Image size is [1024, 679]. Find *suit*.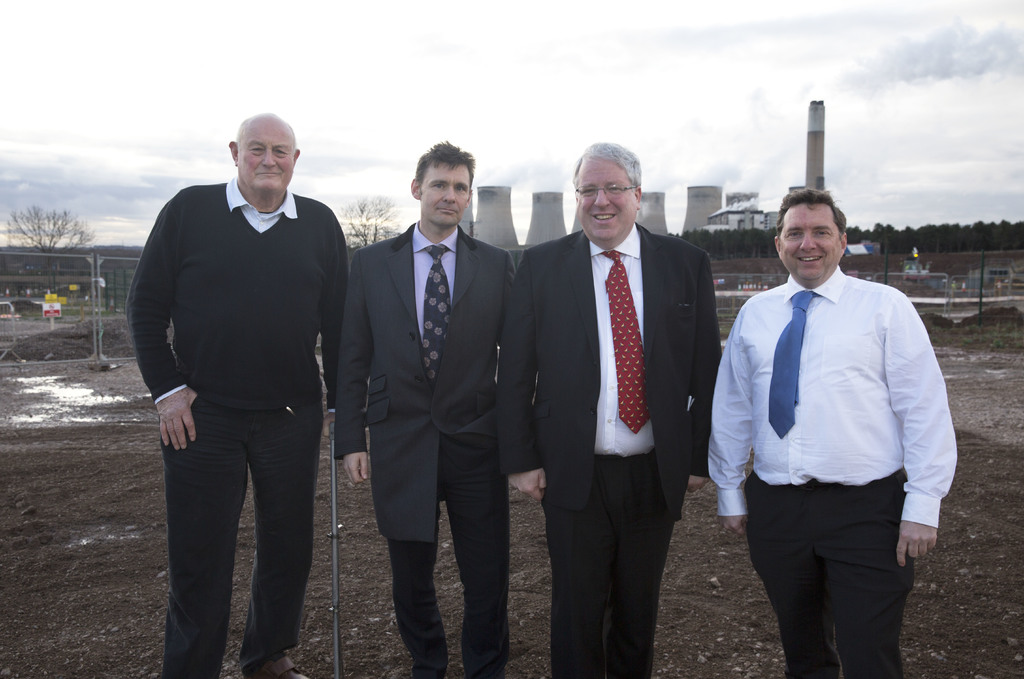
[535,132,723,660].
